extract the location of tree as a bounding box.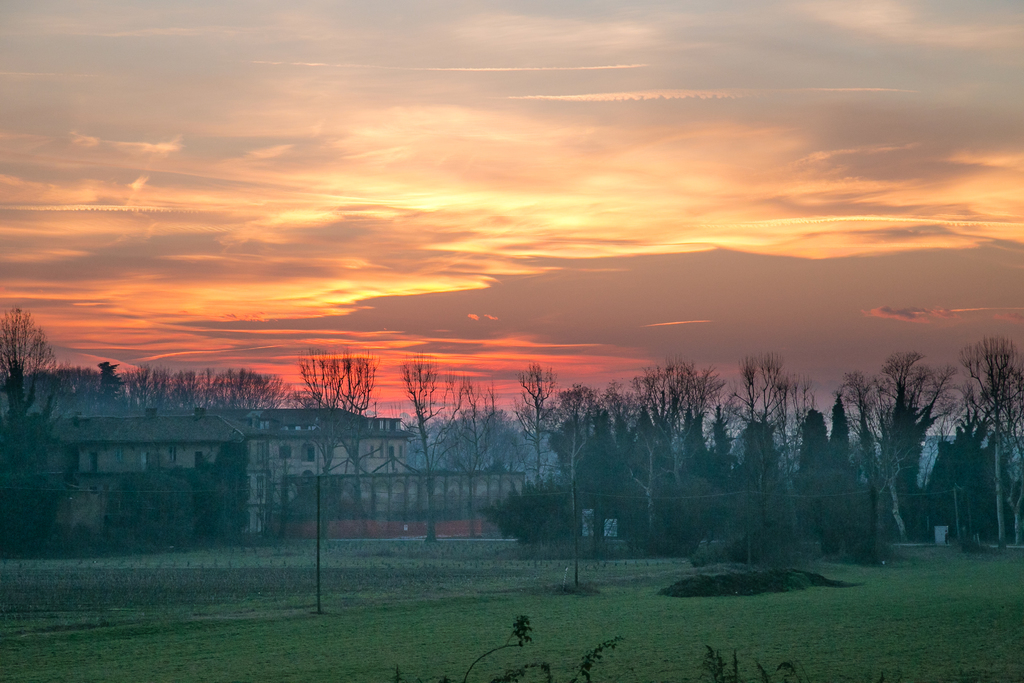
pyautogui.locateOnScreen(795, 395, 833, 495).
